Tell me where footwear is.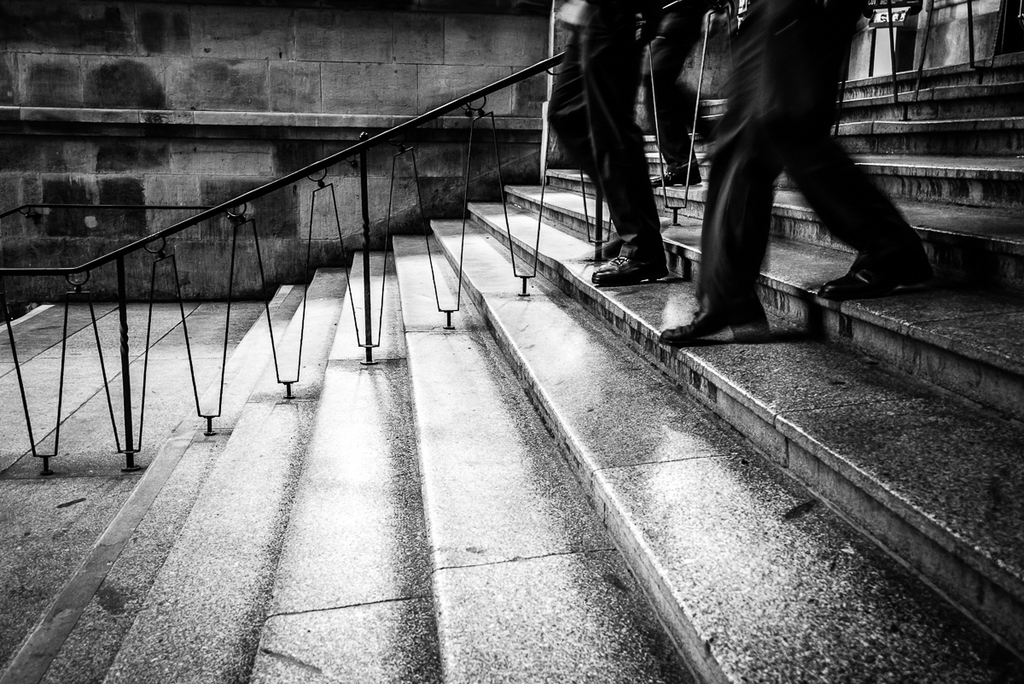
footwear is at (x1=821, y1=250, x2=932, y2=300).
